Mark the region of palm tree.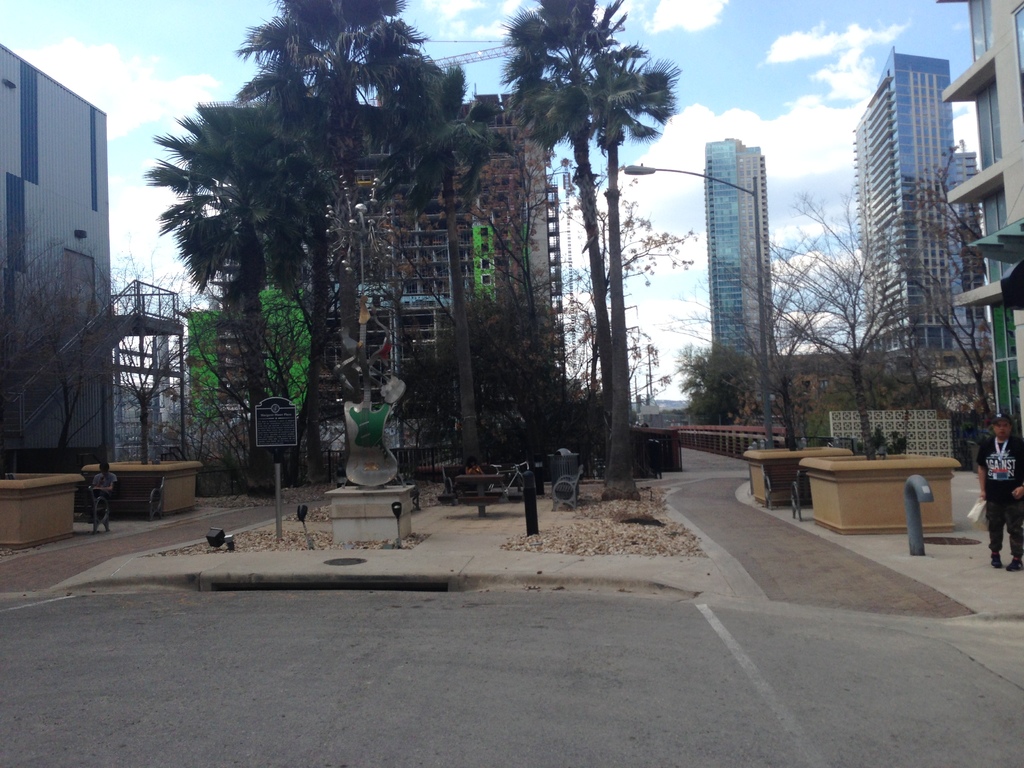
Region: x1=154 y1=168 x2=265 y2=435.
